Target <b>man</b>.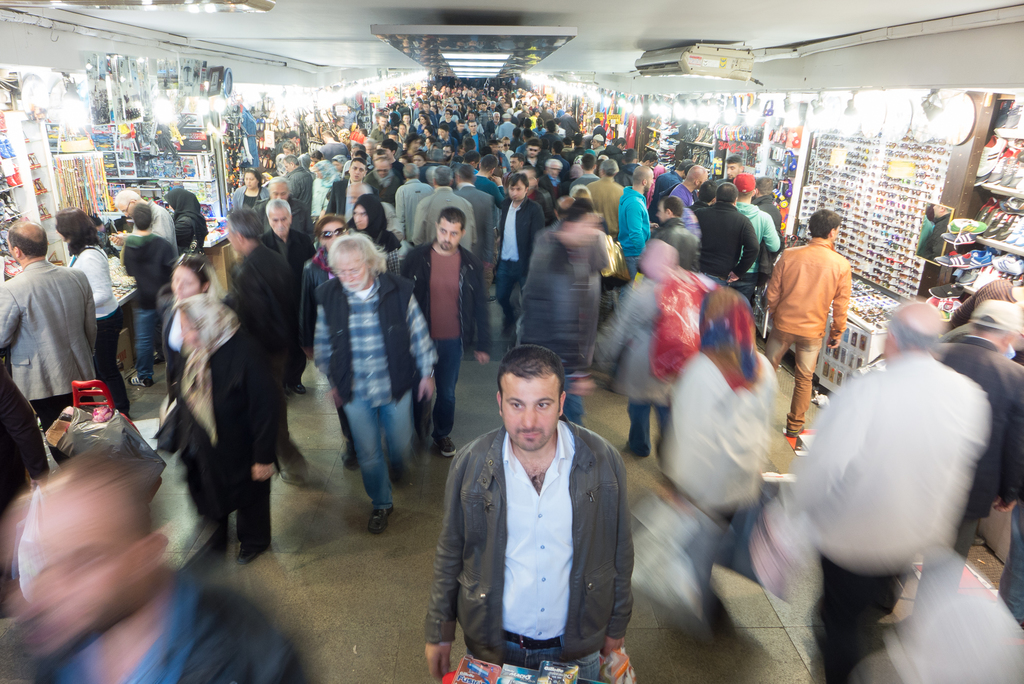
Target region: {"x1": 419, "y1": 100, "x2": 438, "y2": 125}.
